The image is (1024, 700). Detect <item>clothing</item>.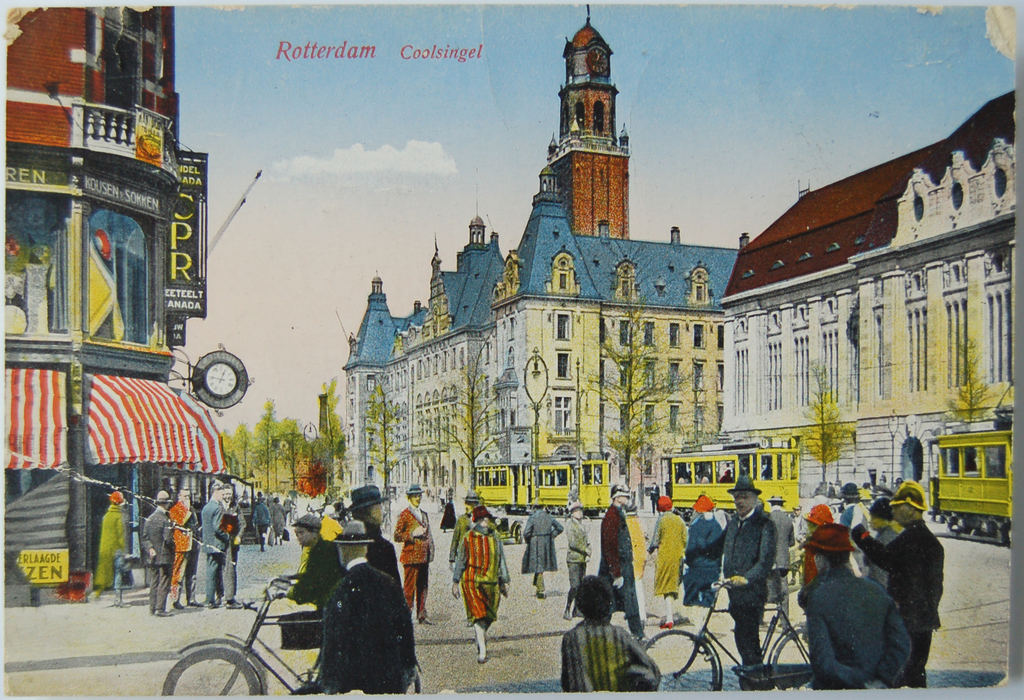
Detection: locate(92, 502, 136, 594).
